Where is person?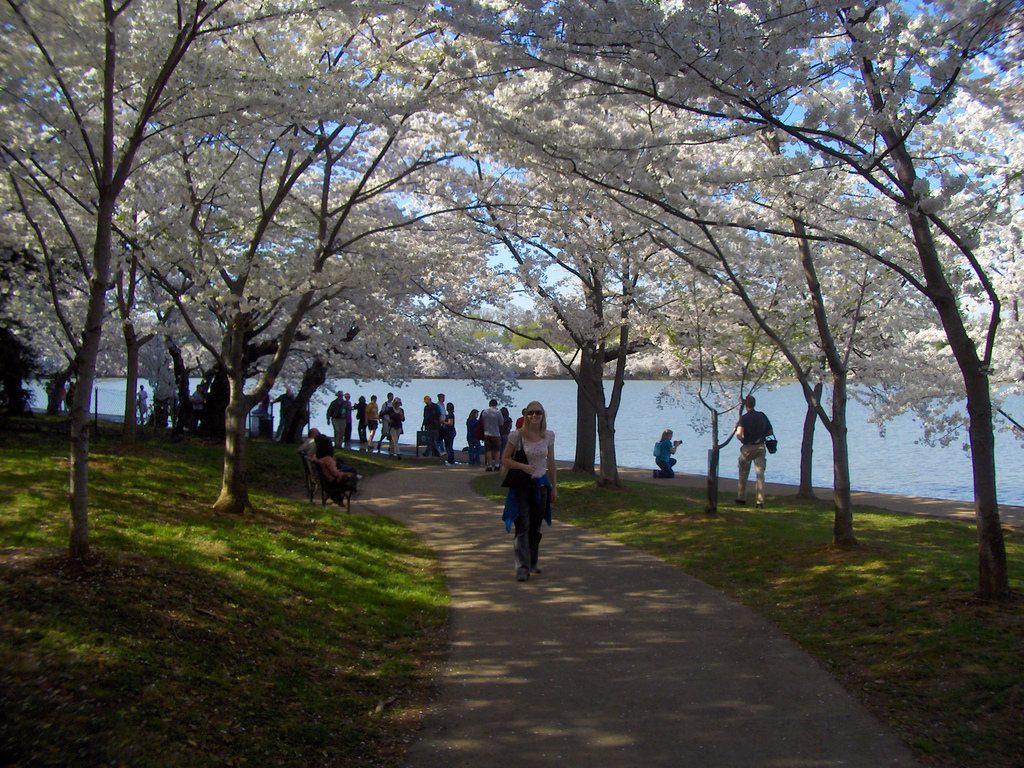
137,383,149,421.
